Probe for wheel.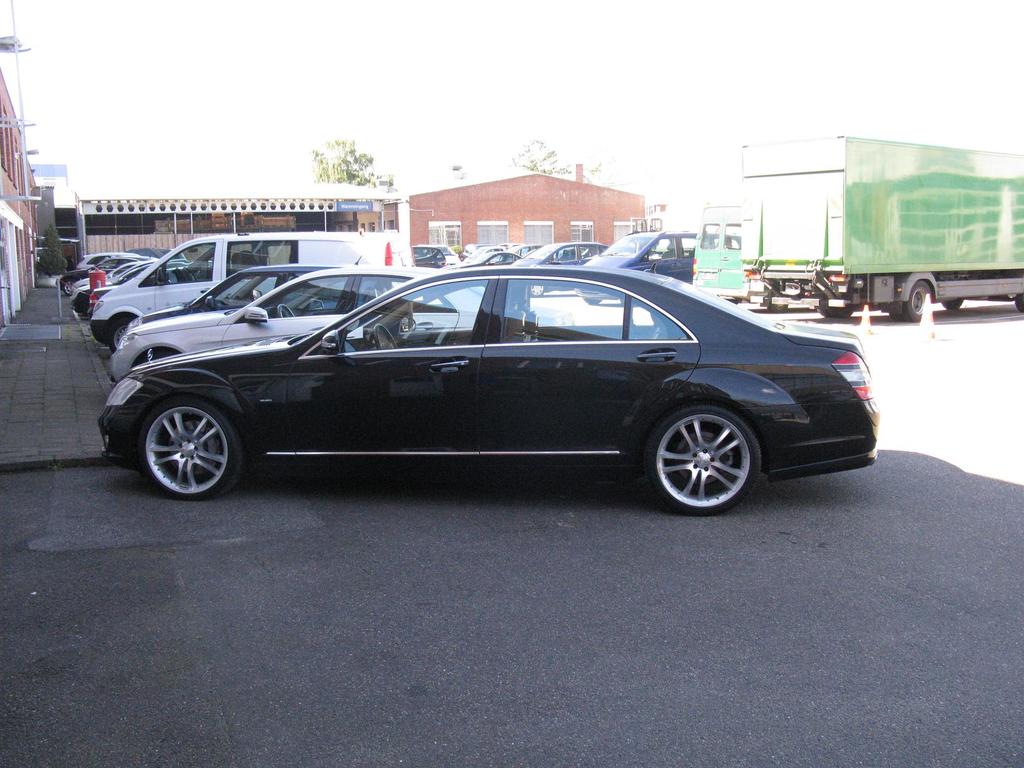
Probe result: 936,299,969,309.
